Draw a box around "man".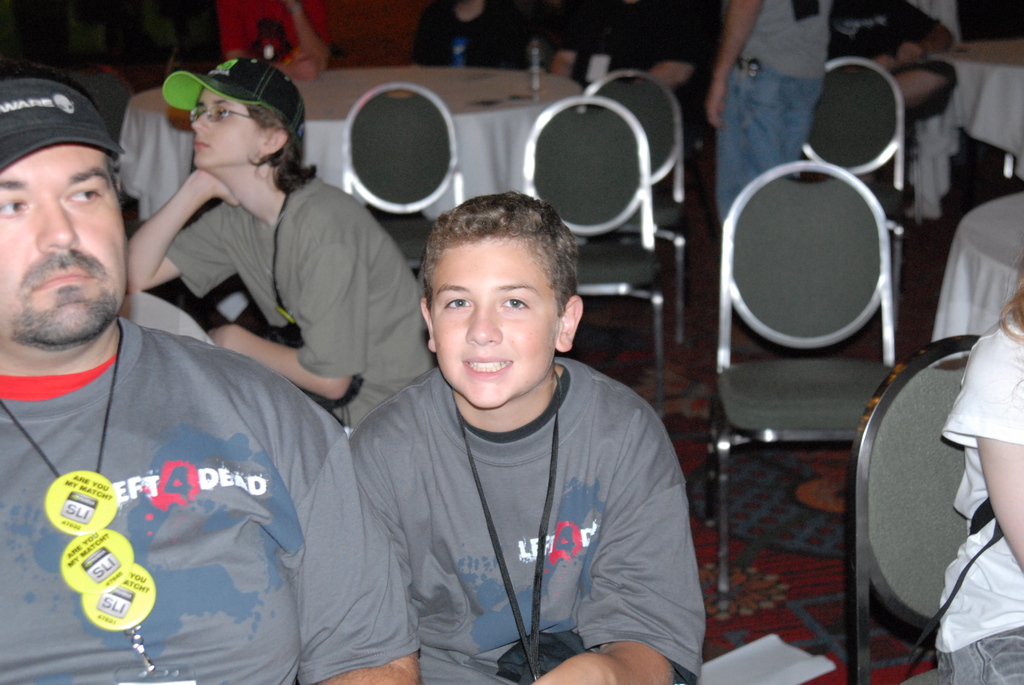
[left=836, top=0, right=963, bottom=177].
